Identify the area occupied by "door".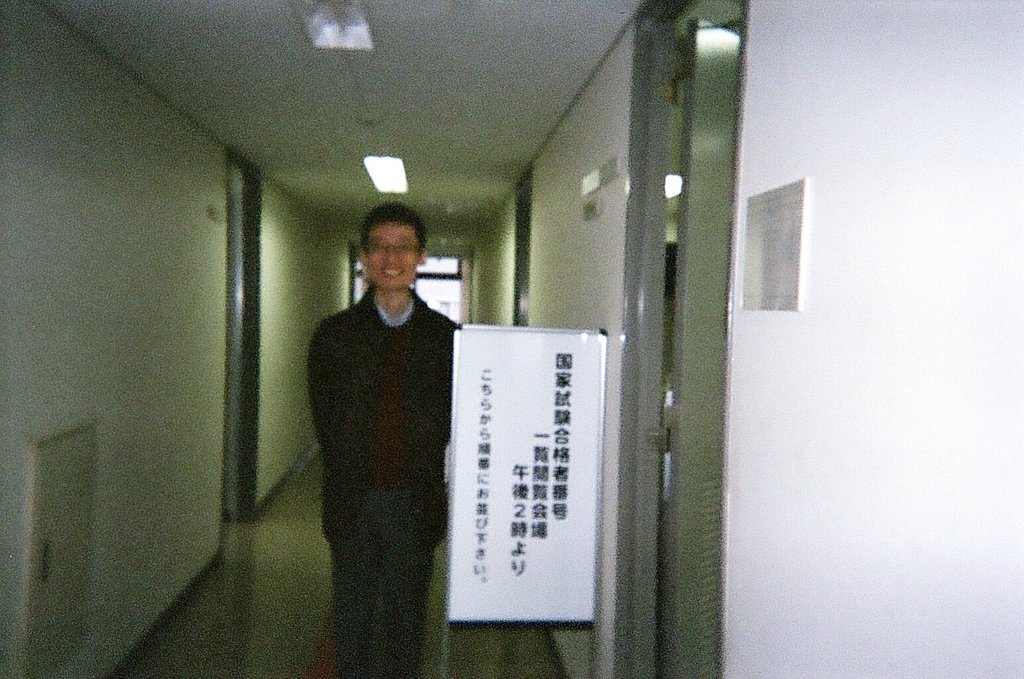
Area: crop(597, 0, 764, 667).
